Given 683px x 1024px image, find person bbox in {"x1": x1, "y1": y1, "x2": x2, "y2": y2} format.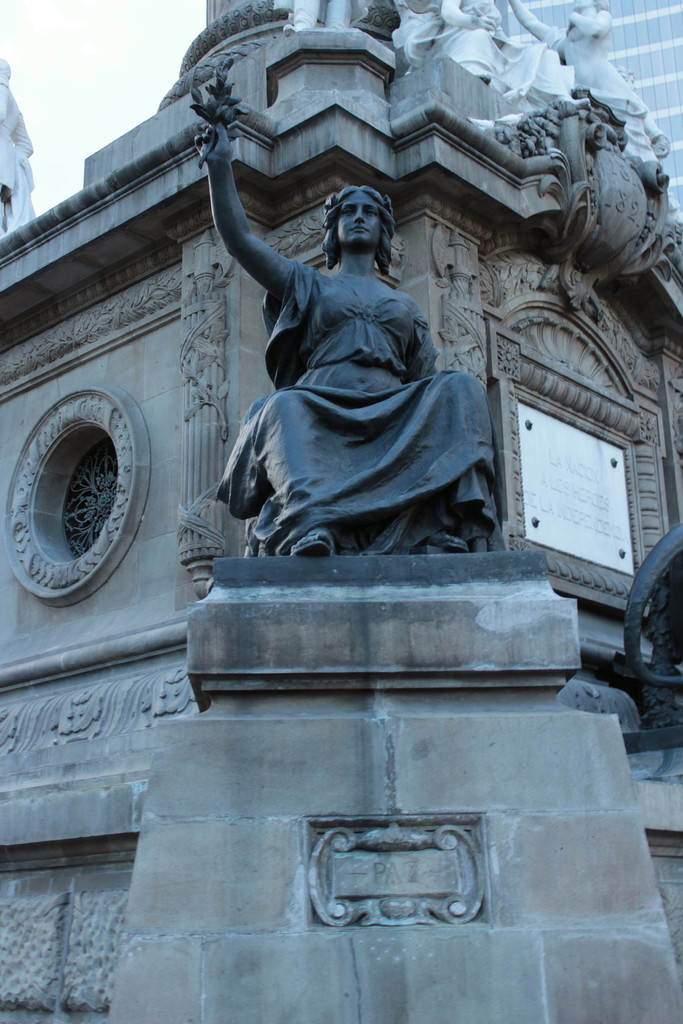
{"x1": 267, "y1": 0, "x2": 376, "y2": 35}.
